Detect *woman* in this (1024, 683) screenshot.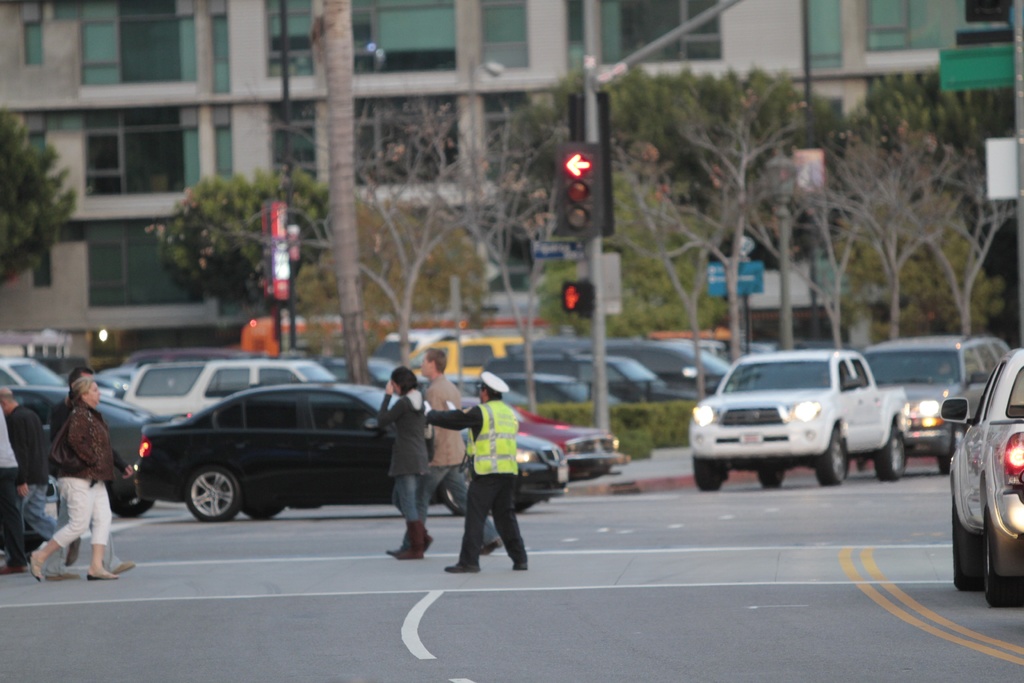
Detection: region(20, 370, 115, 597).
